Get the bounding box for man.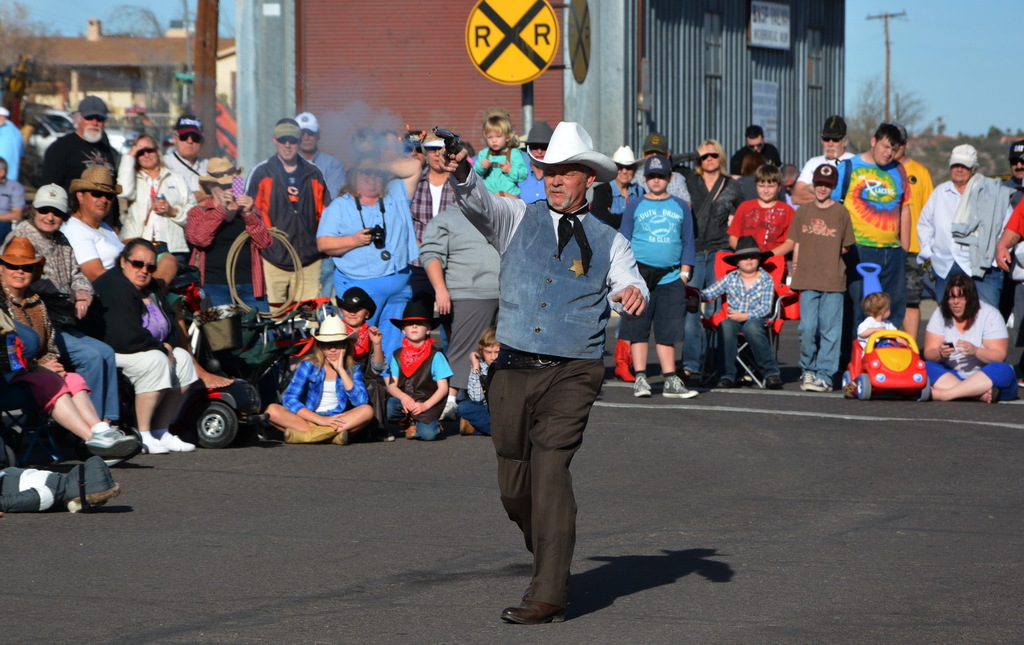
731/125/783/174.
